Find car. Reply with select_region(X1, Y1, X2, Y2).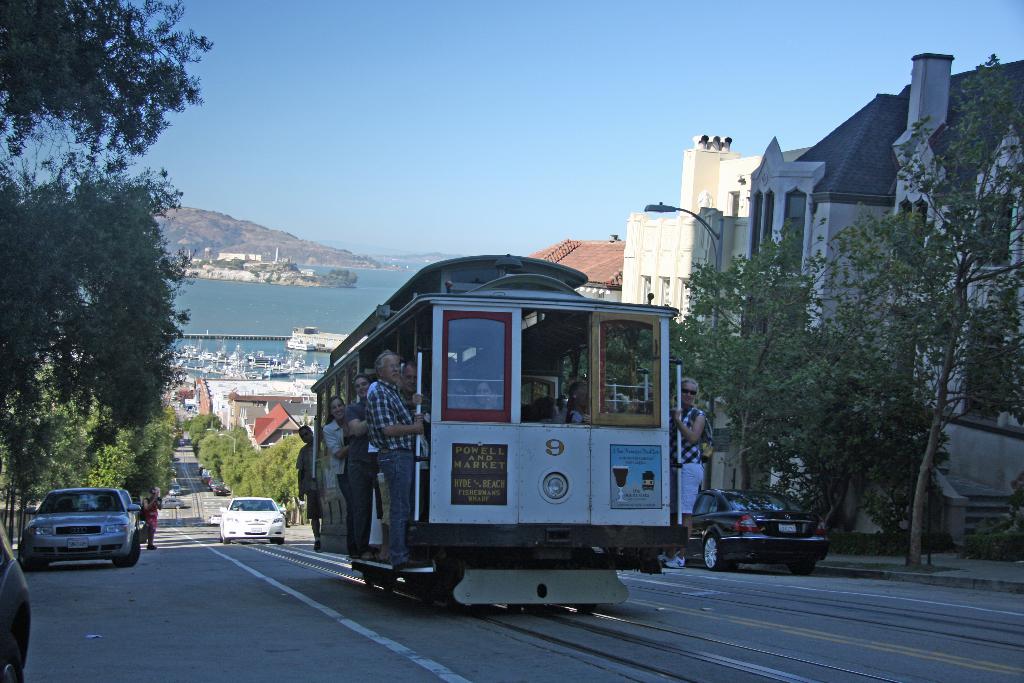
select_region(210, 476, 230, 493).
